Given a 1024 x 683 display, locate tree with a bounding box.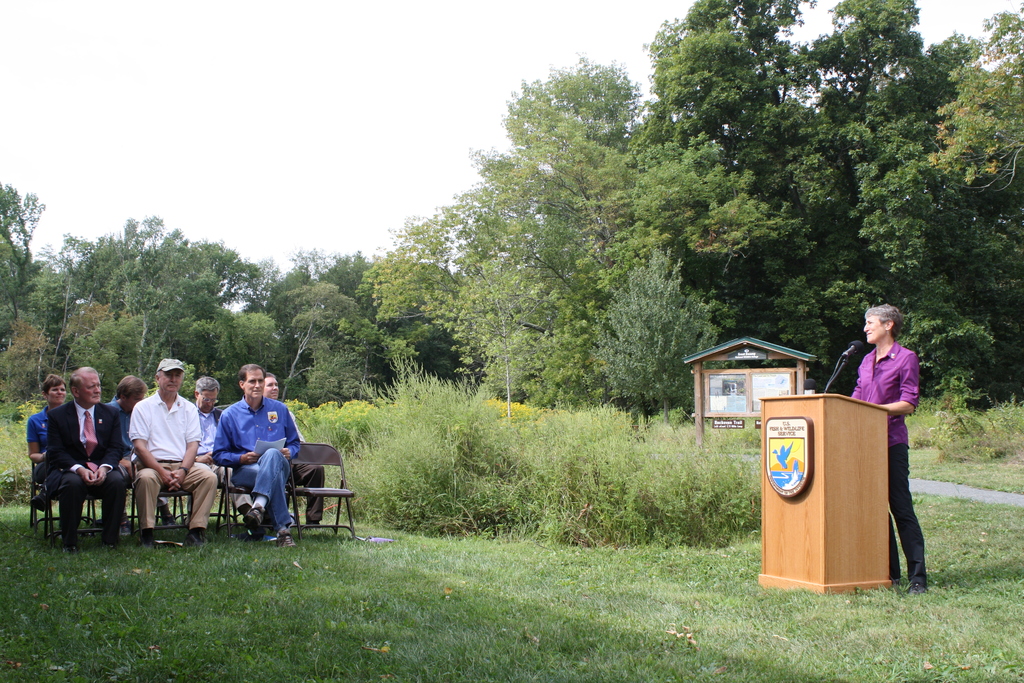
Located: left=800, top=0, right=1004, bottom=399.
